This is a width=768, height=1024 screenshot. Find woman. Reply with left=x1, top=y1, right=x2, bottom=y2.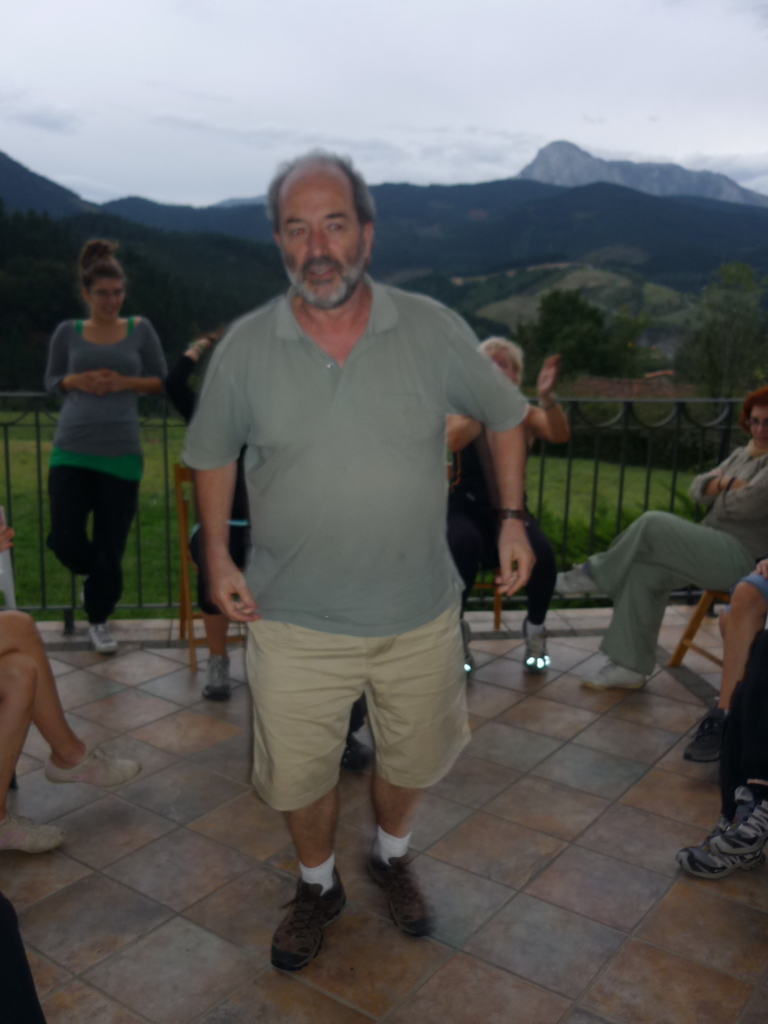
left=0, top=515, right=148, bottom=856.
